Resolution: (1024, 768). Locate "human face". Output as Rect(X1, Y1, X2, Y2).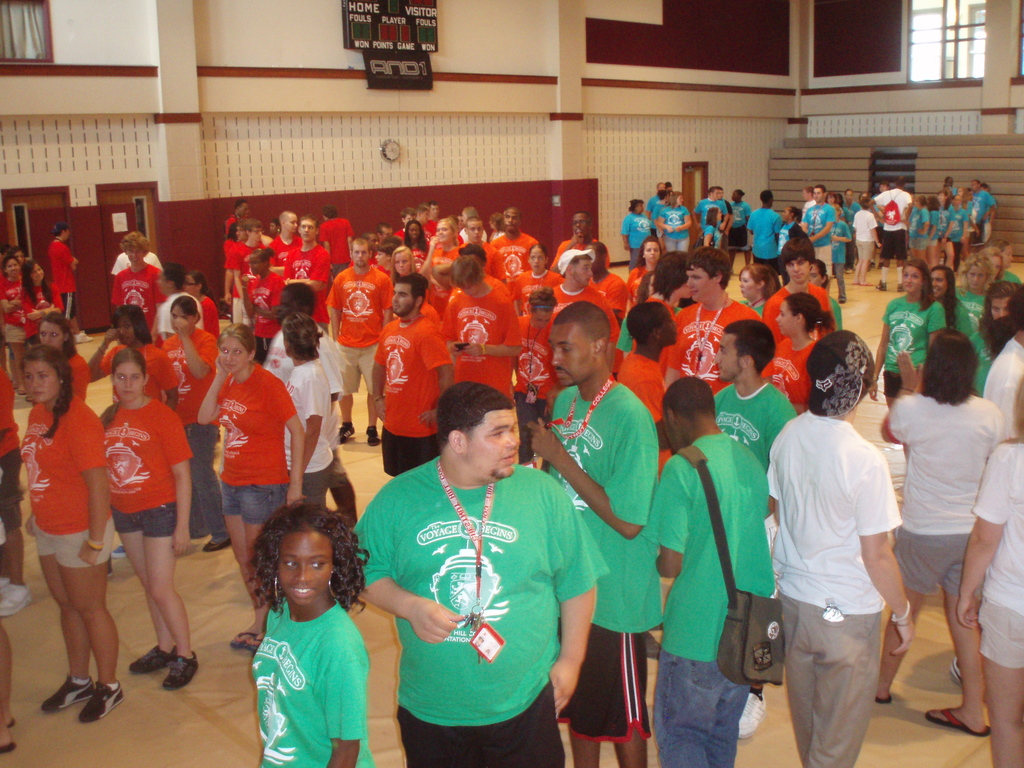
Rect(504, 211, 522, 231).
